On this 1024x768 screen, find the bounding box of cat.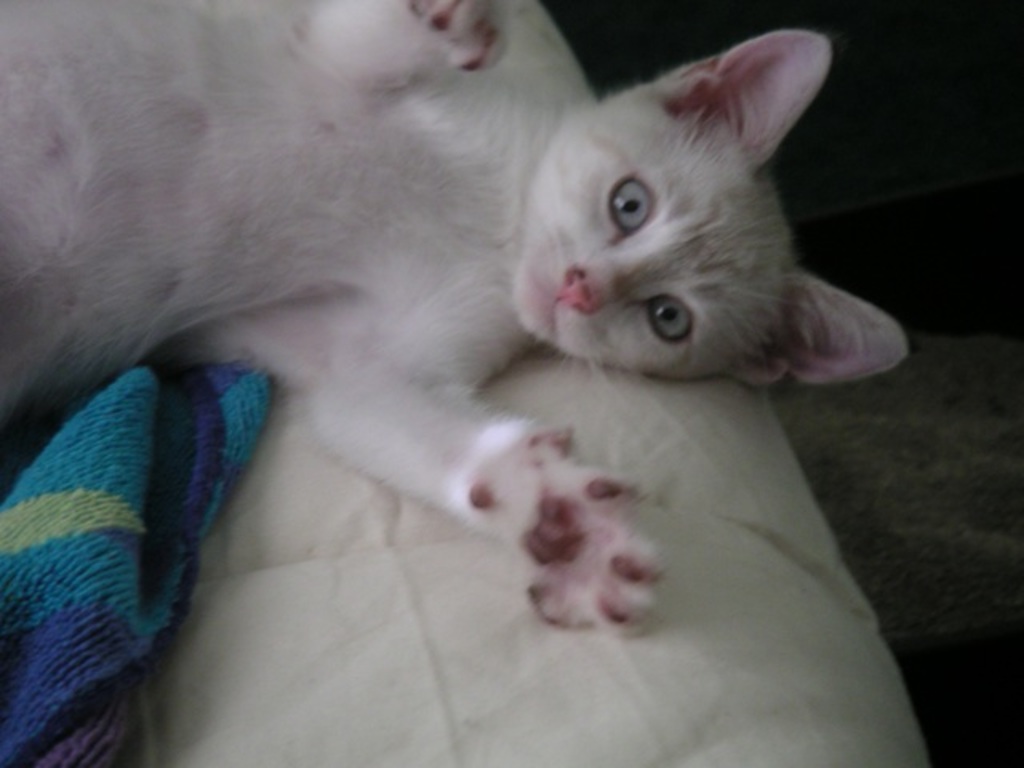
Bounding box: left=0, top=0, right=914, bottom=624.
